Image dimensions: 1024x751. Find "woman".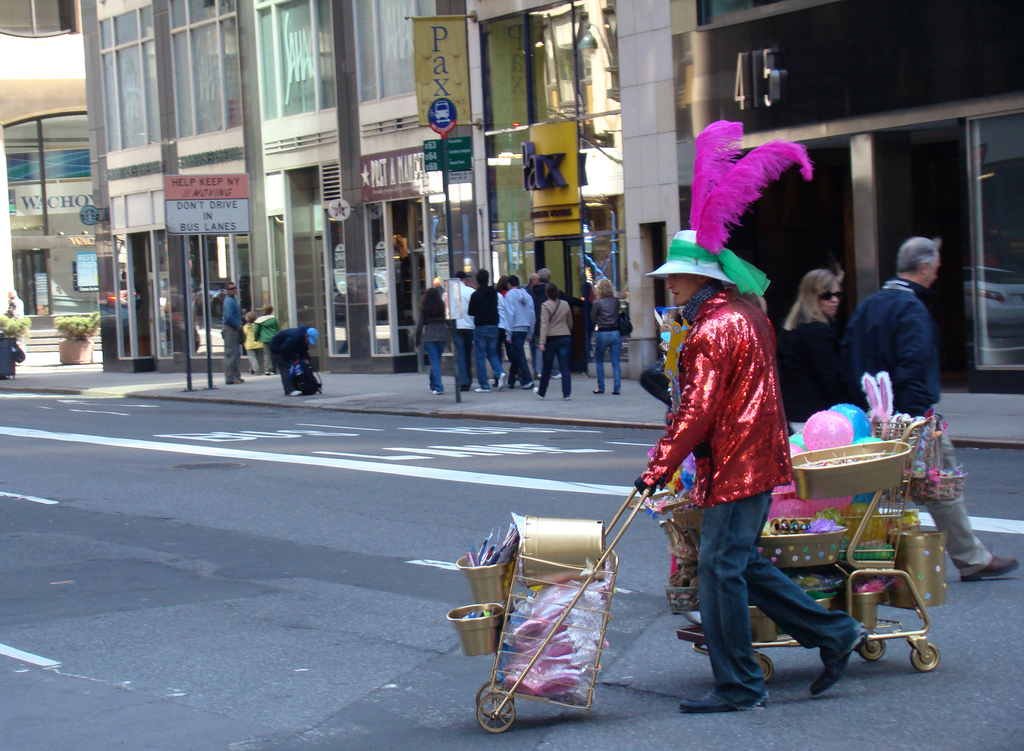
<bbox>534, 283, 573, 401</bbox>.
